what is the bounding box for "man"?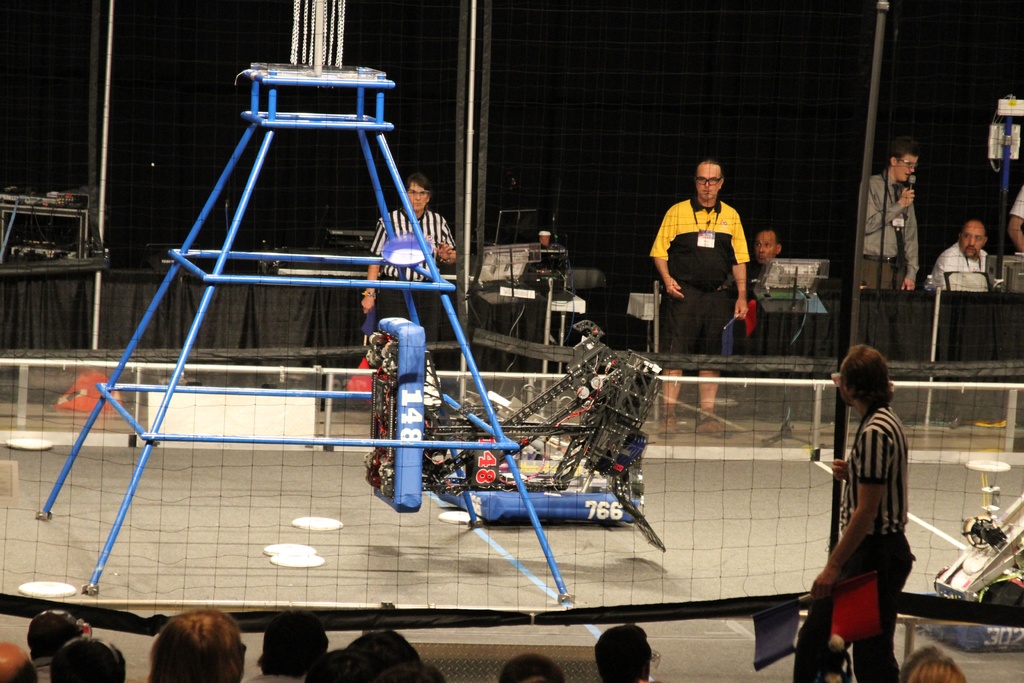
26 614 90 682.
